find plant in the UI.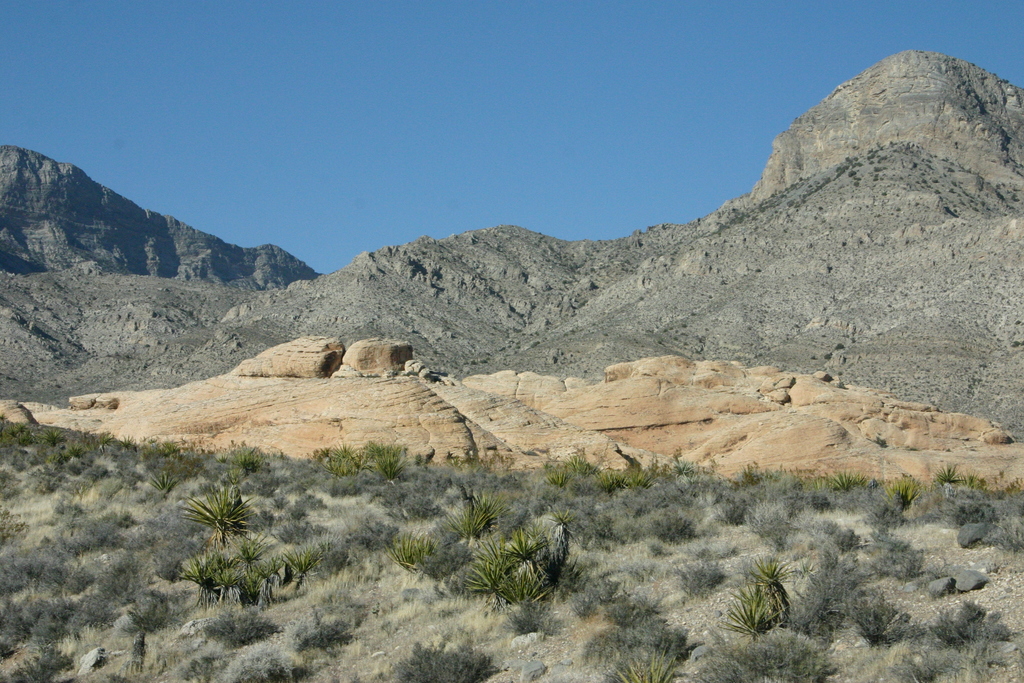
UI element at (36,421,110,493).
